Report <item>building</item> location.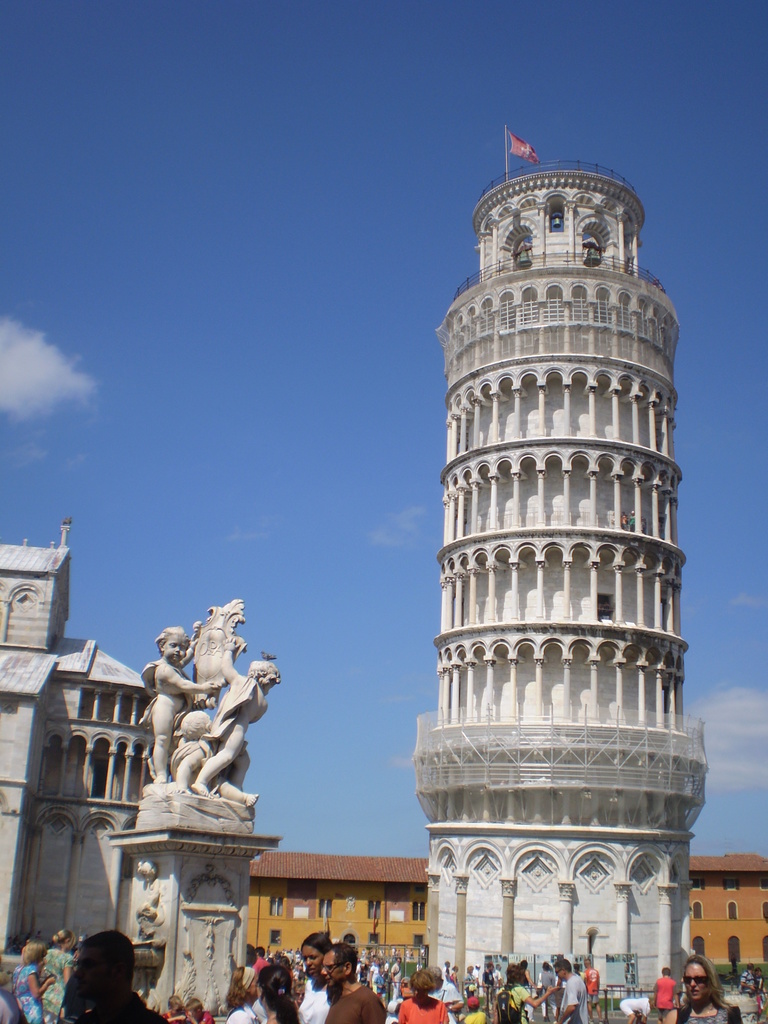
Report: box=[0, 516, 150, 970].
